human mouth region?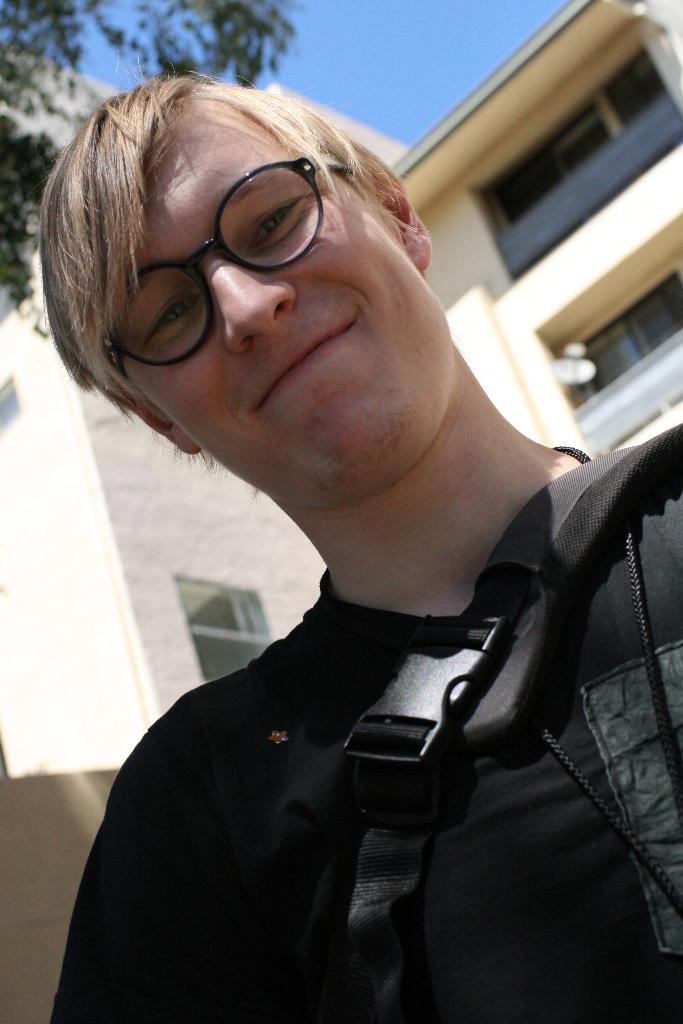
250:316:363:417
